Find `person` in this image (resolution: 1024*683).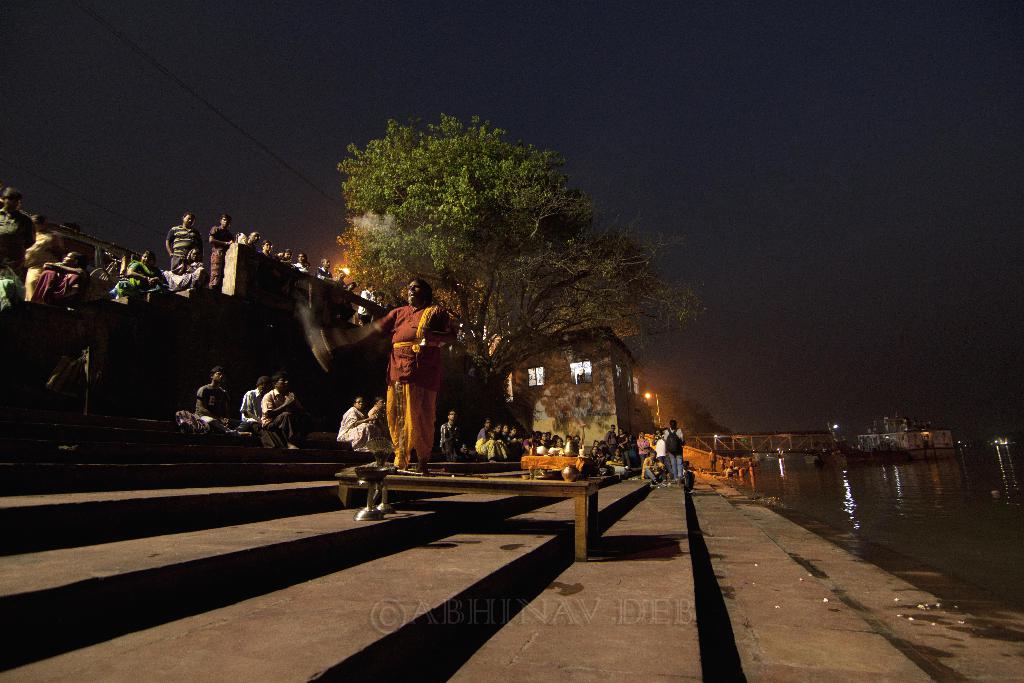
(257,378,304,447).
